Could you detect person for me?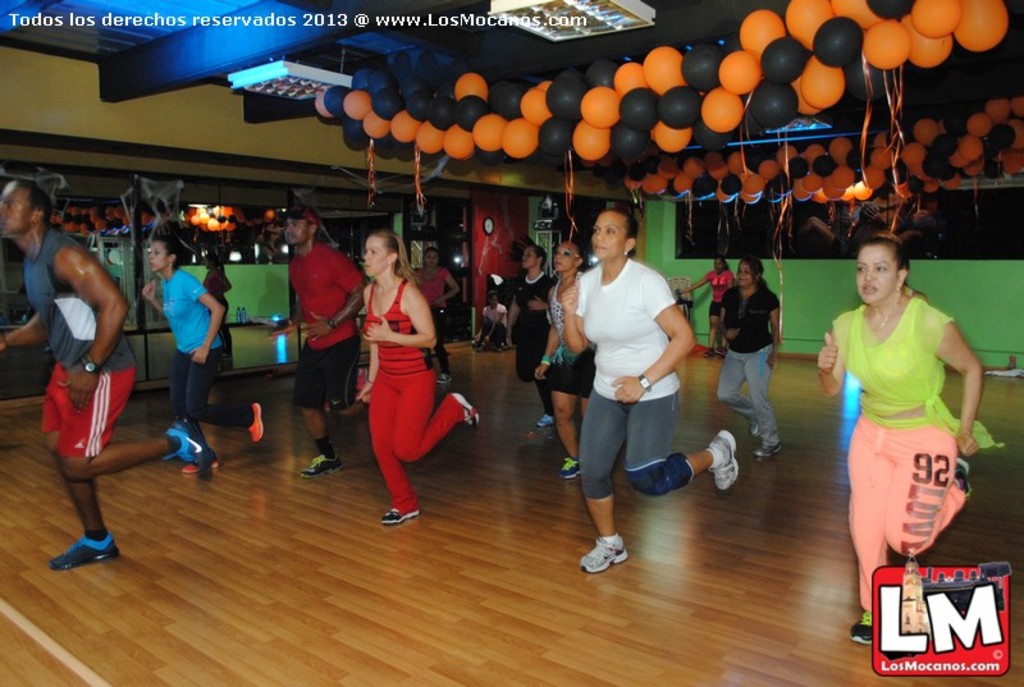
Detection result: rect(717, 256, 778, 455).
